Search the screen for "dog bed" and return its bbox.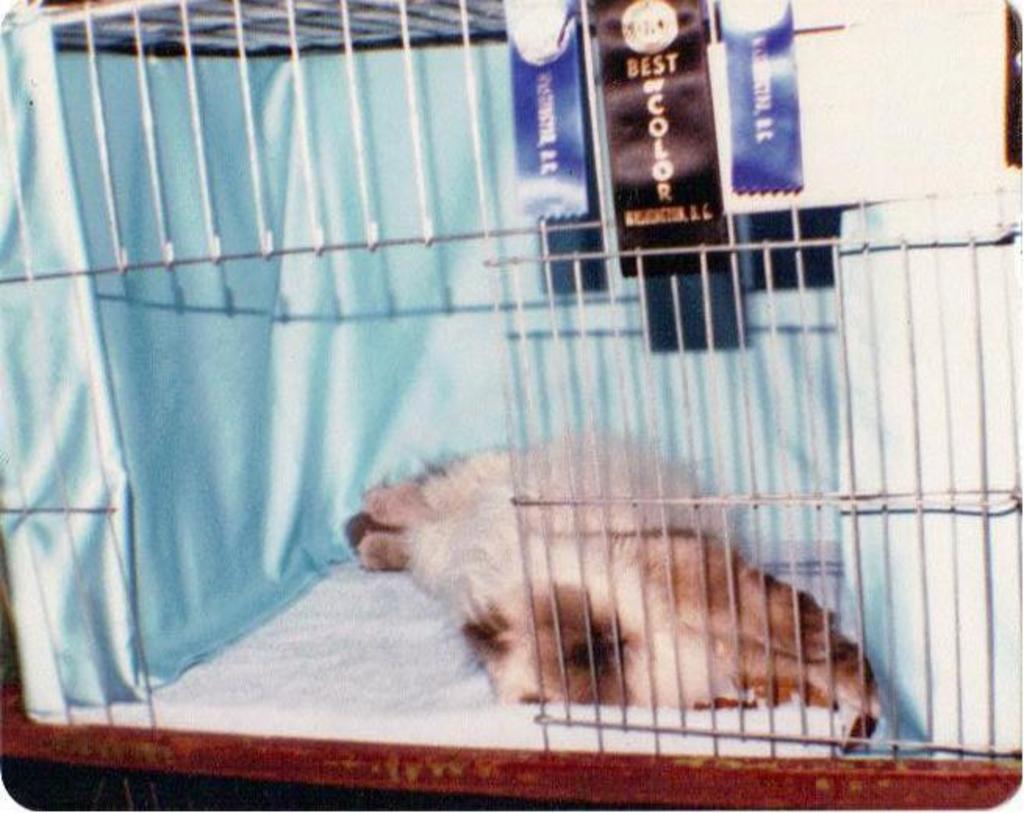
Found: 64/541/843/761.
